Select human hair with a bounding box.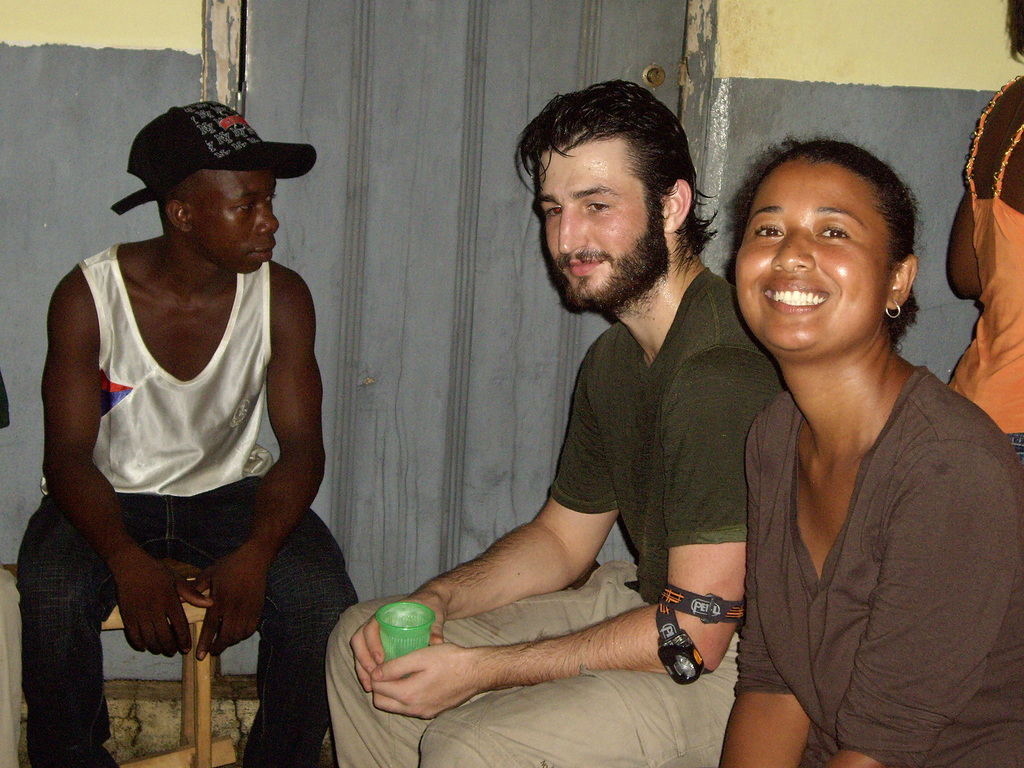
box(517, 76, 722, 252).
